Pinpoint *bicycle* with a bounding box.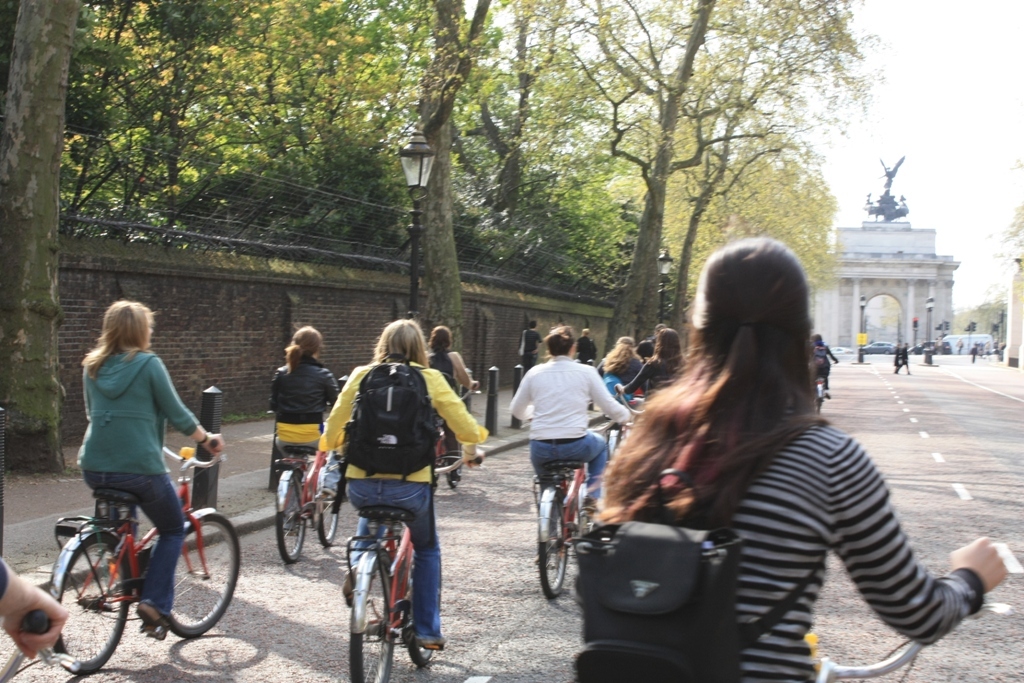
<box>273,417,342,564</box>.
